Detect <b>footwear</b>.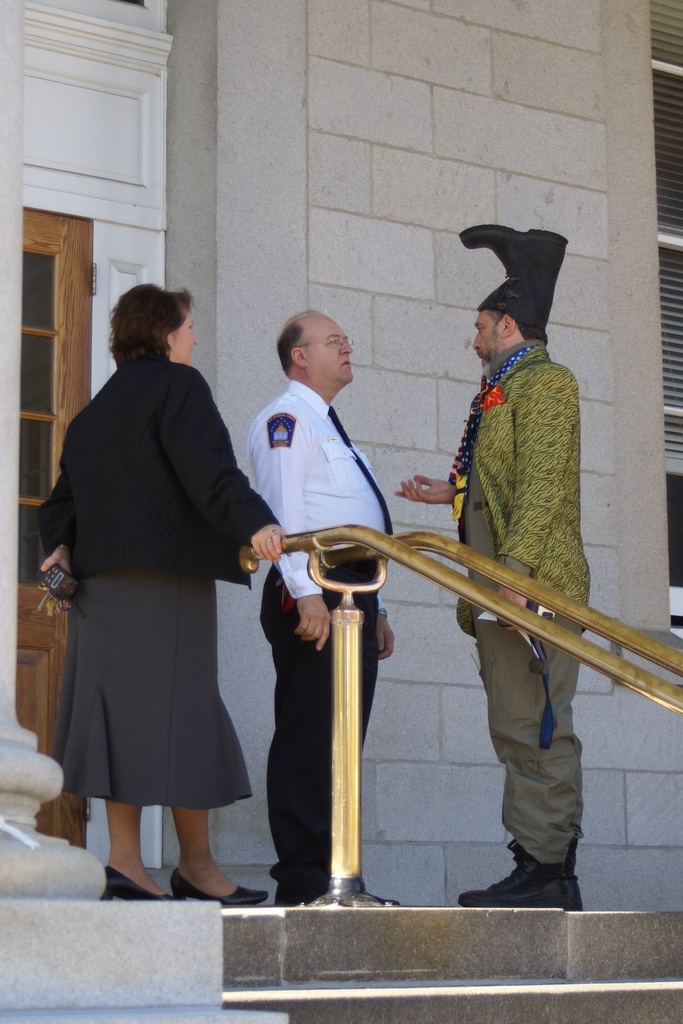
Detected at 174, 865, 273, 907.
